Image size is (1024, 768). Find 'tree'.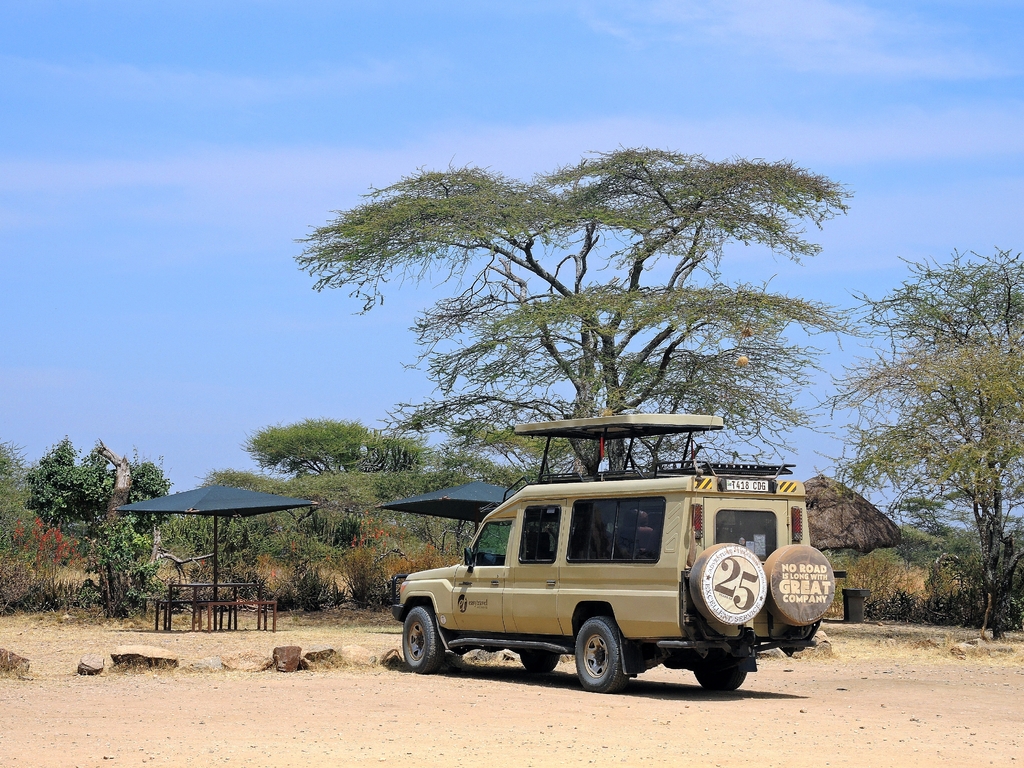
crop(285, 136, 856, 516).
